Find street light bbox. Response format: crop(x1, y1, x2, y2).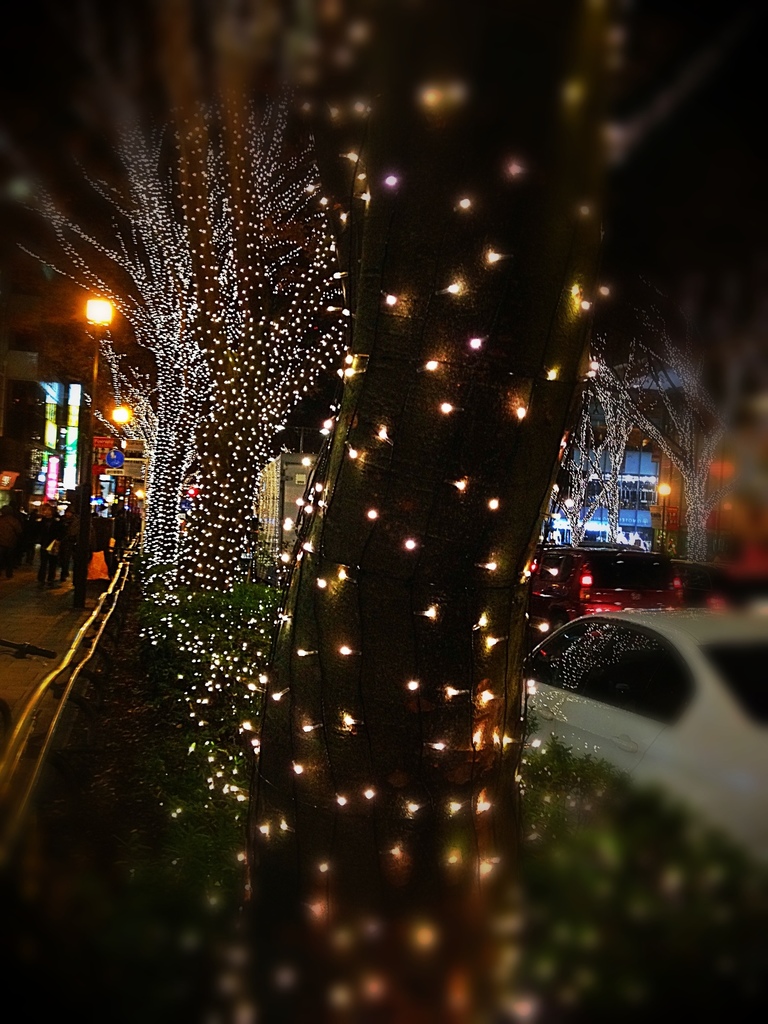
crop(79, 280, 114, 408).
